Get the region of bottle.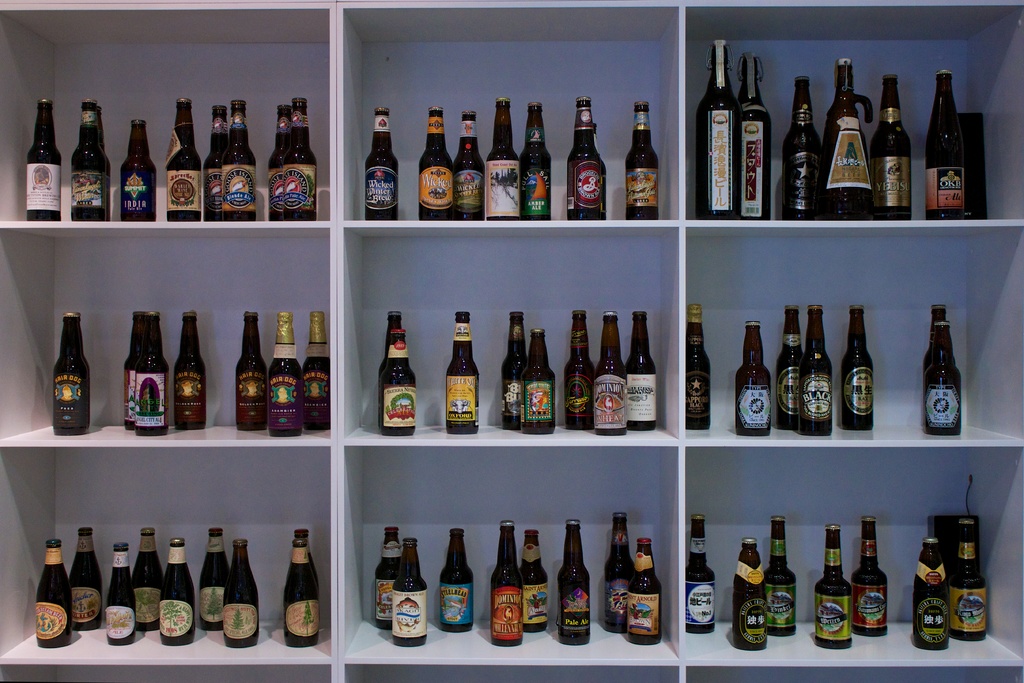
(929,68,970,222).
